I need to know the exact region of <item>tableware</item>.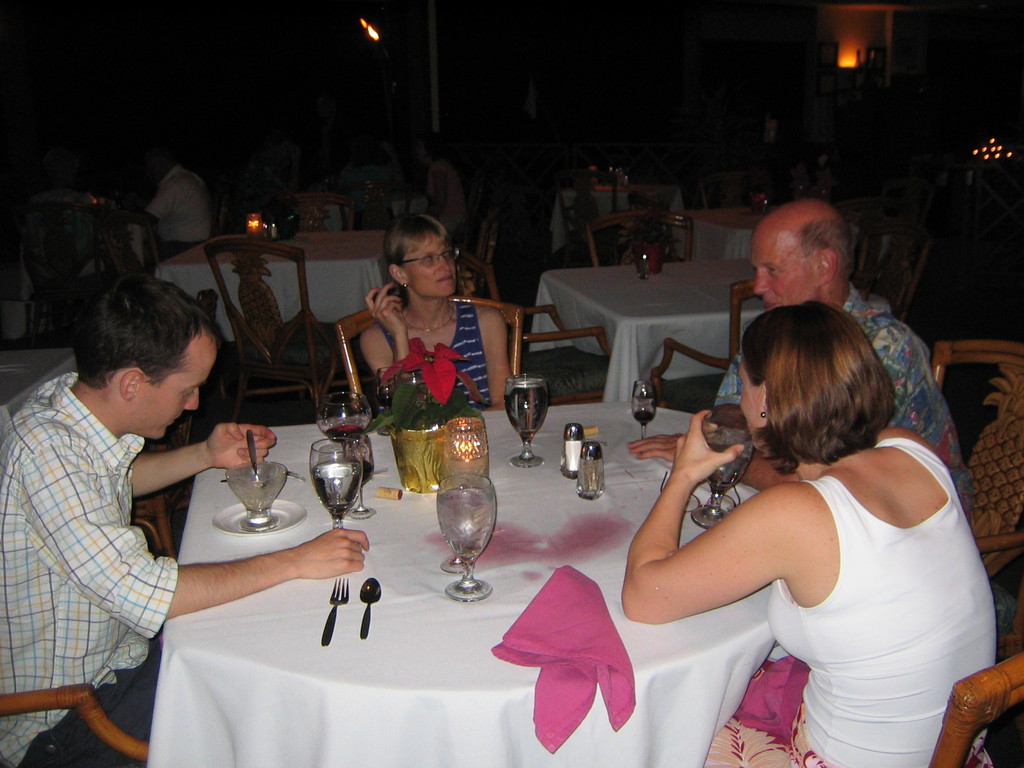
Region: 355,574,383,637.
